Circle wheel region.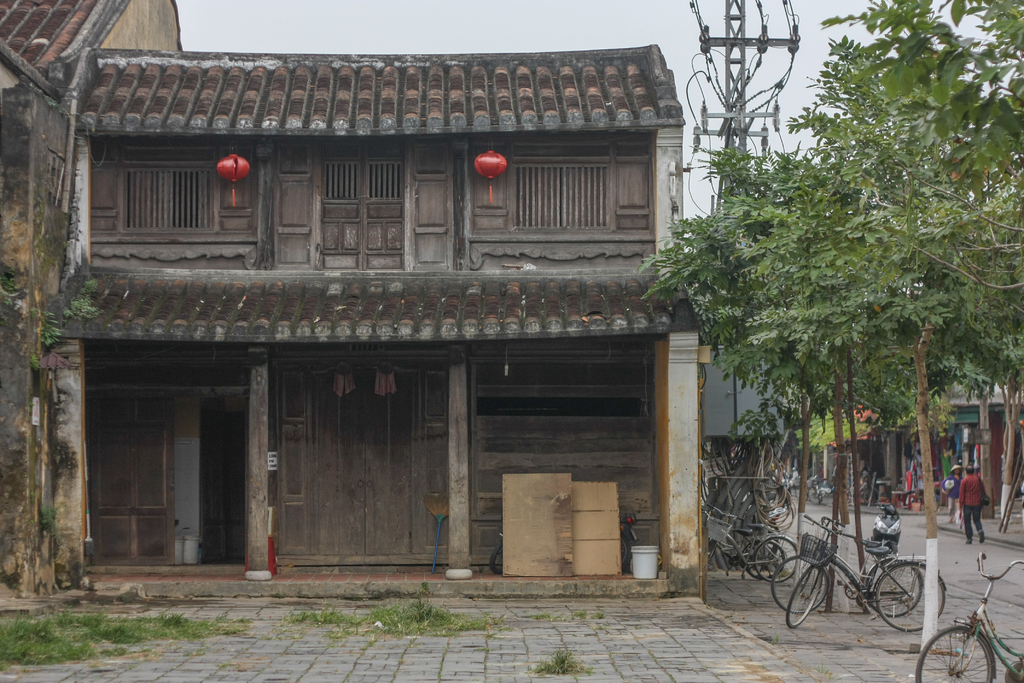
Region: box=[916, 624, 989, 682].
